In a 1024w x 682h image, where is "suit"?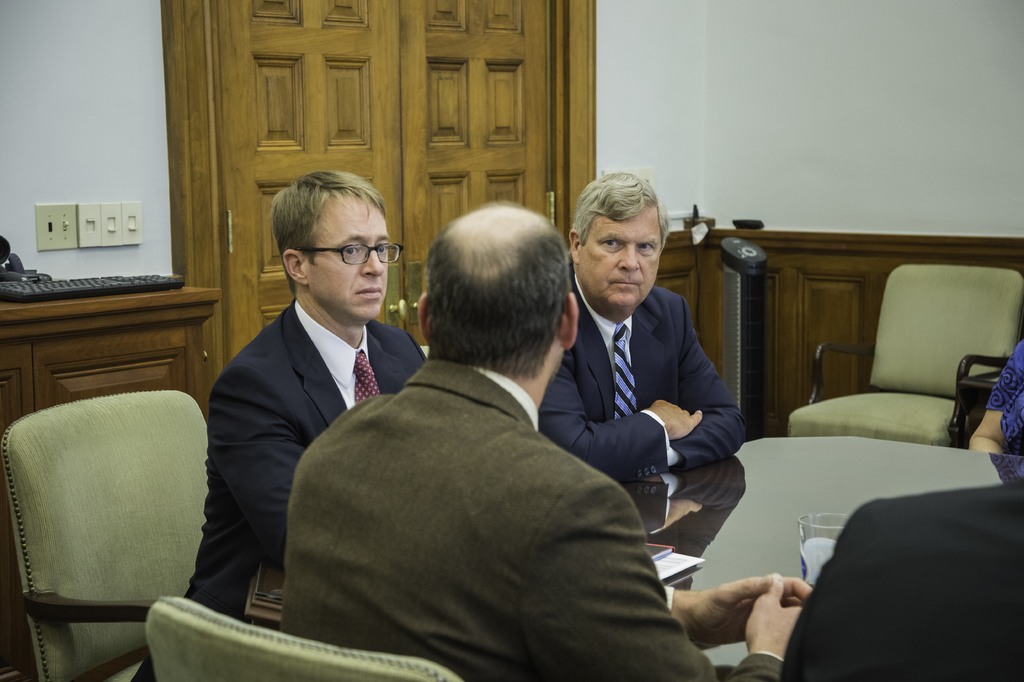
[x1=248, y1=231, x2=765, y2=665].
